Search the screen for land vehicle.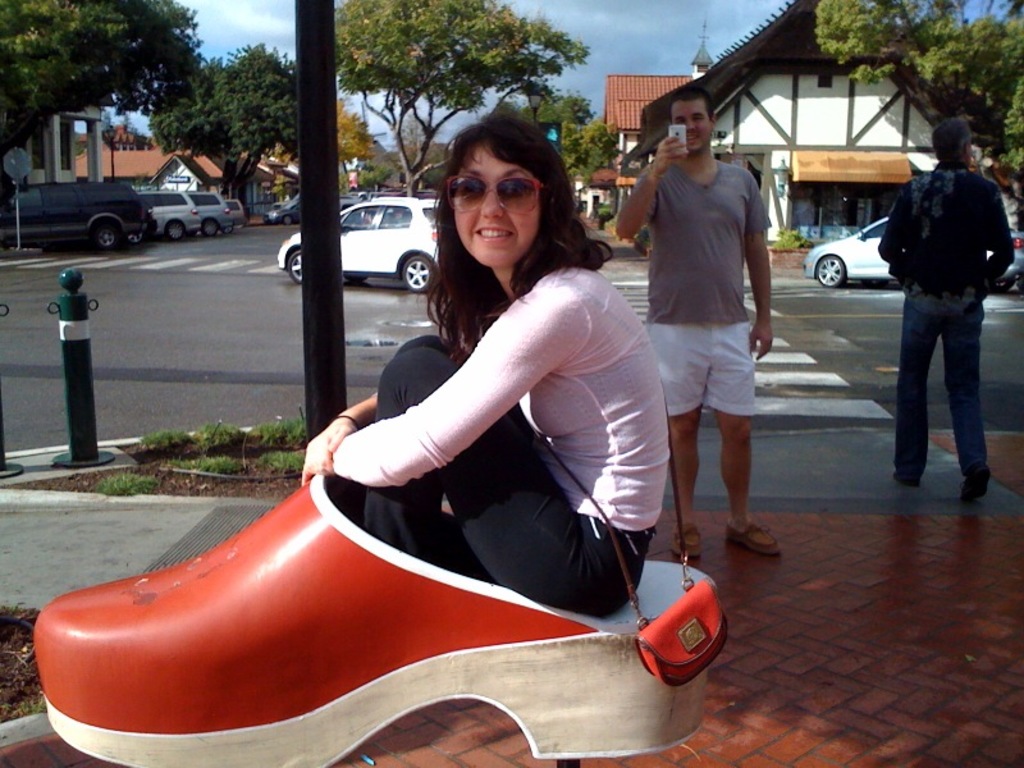
Found at 0, 175, 154, 256.
